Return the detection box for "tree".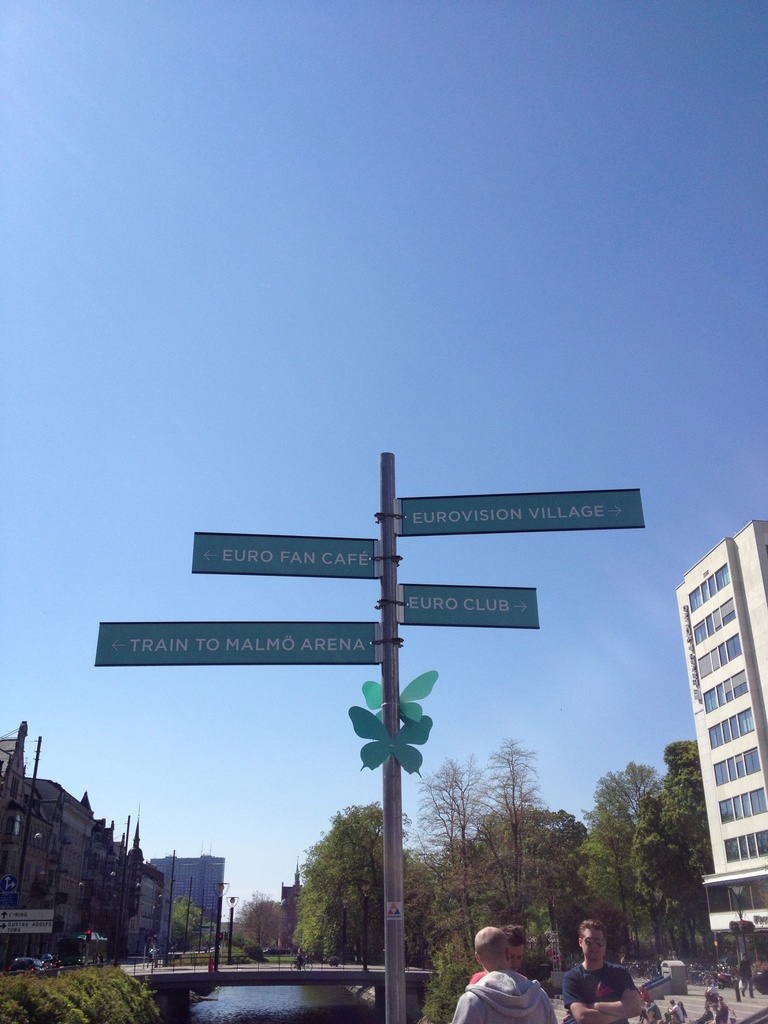
crop(461, 788, 601, 982).
